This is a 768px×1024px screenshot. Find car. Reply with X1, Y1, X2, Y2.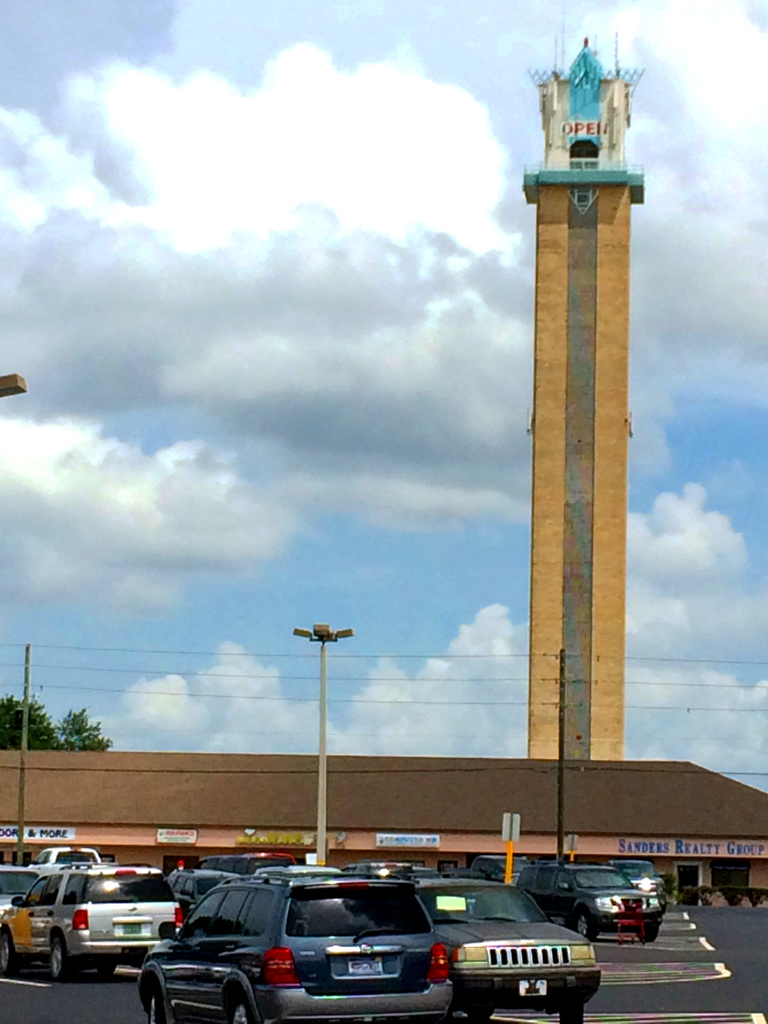
214, 847, 291, 876.
